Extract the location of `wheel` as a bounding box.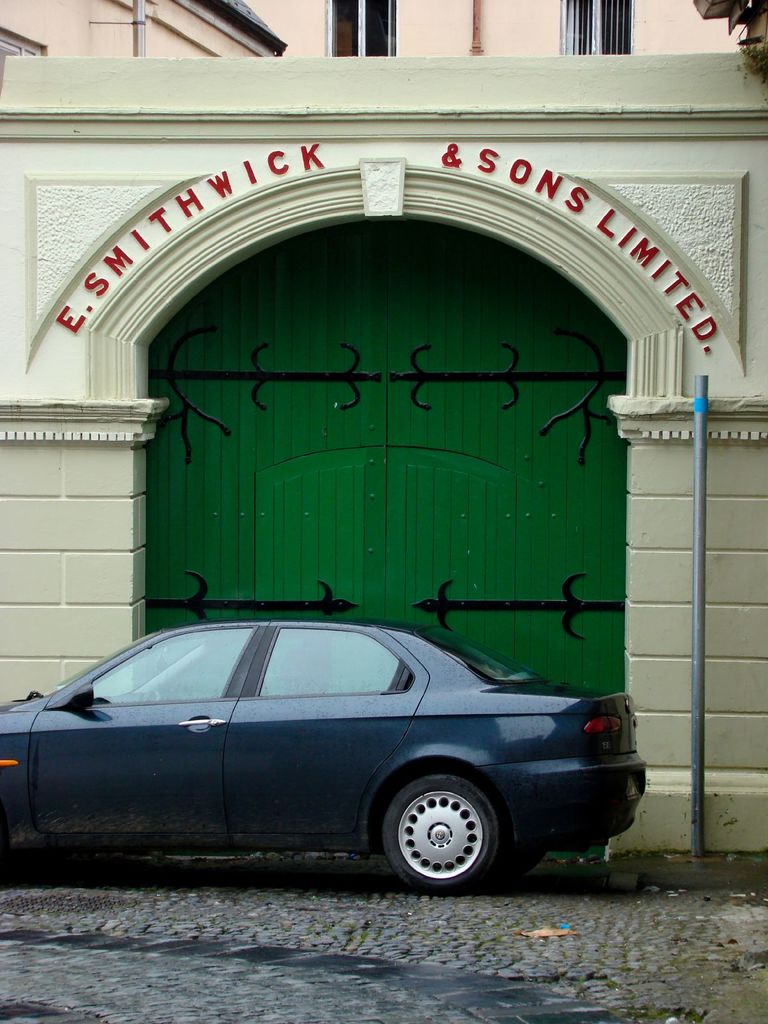
[x1=369, y1=771, x2=525, y2=883].
